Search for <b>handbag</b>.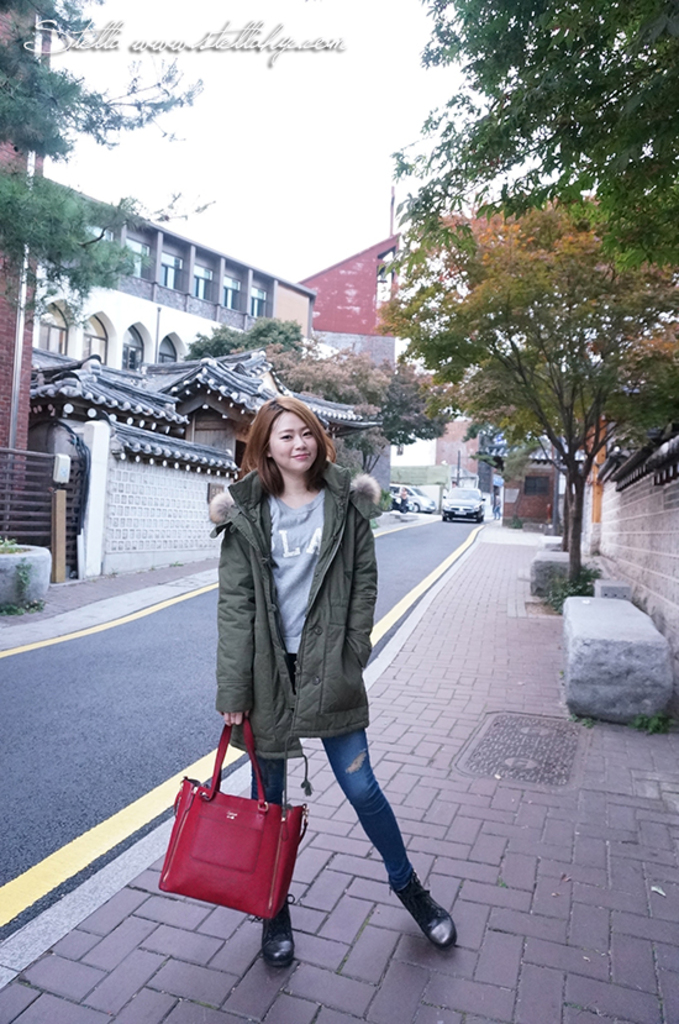
Found at x1=156, y1=714, x2=302, y2=924.
